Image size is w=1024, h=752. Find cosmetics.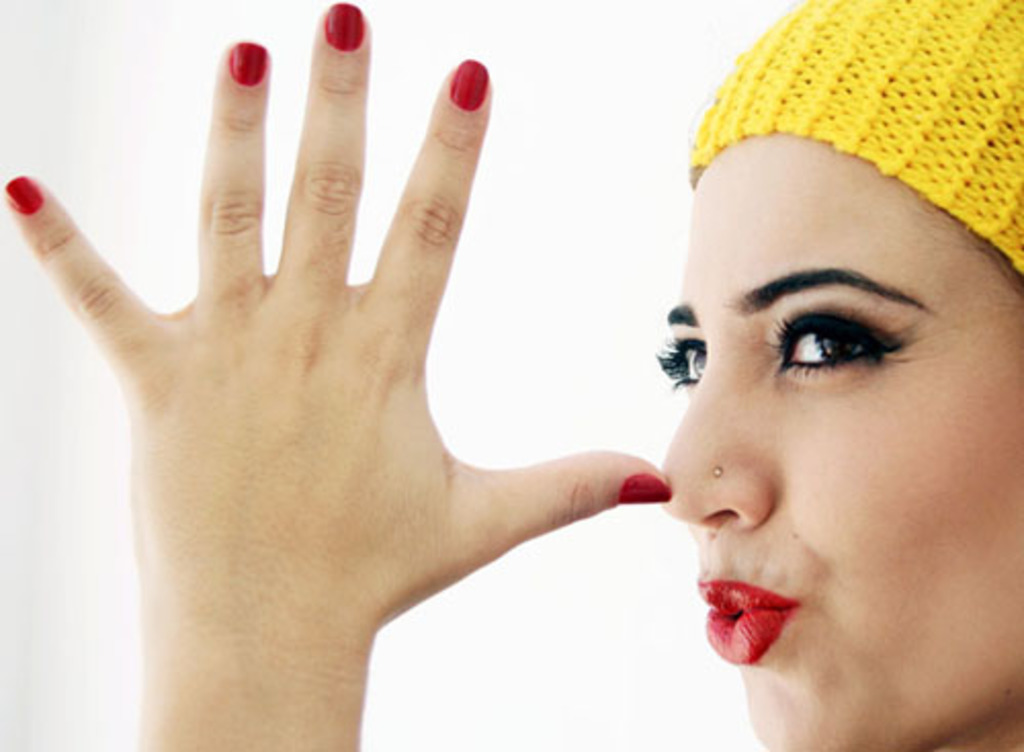
{"x1": 618, "y1": 467, "x2": 672, "y2": 508}.
